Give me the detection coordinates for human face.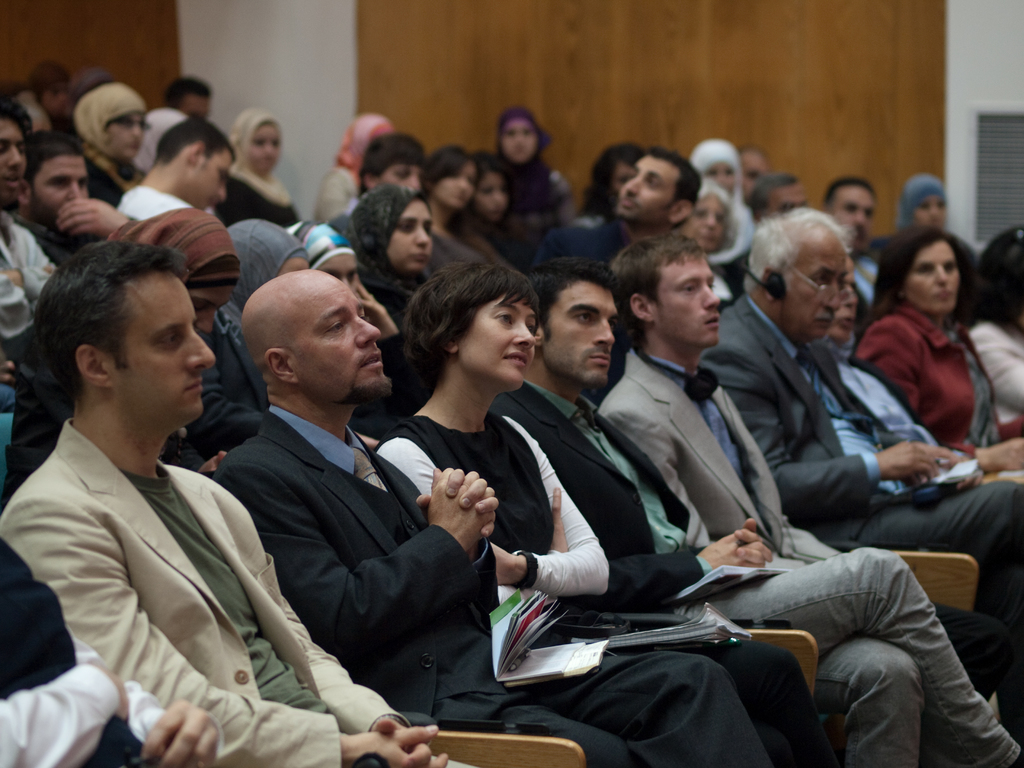
rect(901, 241, 959, 307).
